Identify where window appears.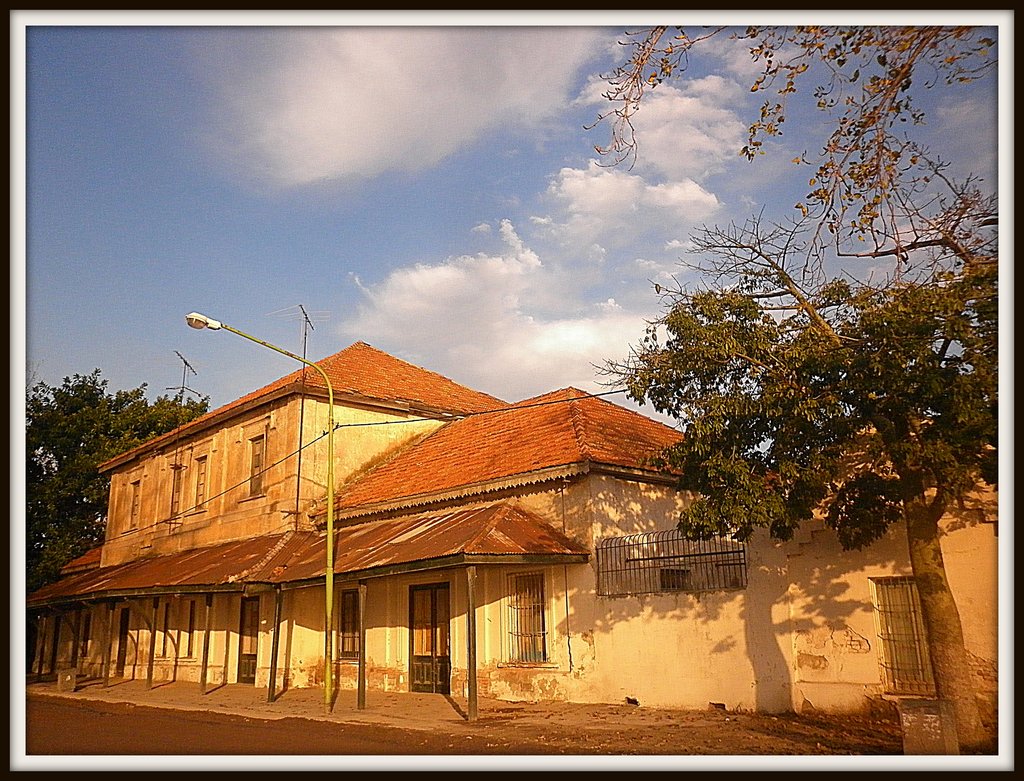
Appears at x1=159 y1=603 x2=171 y2=661.
